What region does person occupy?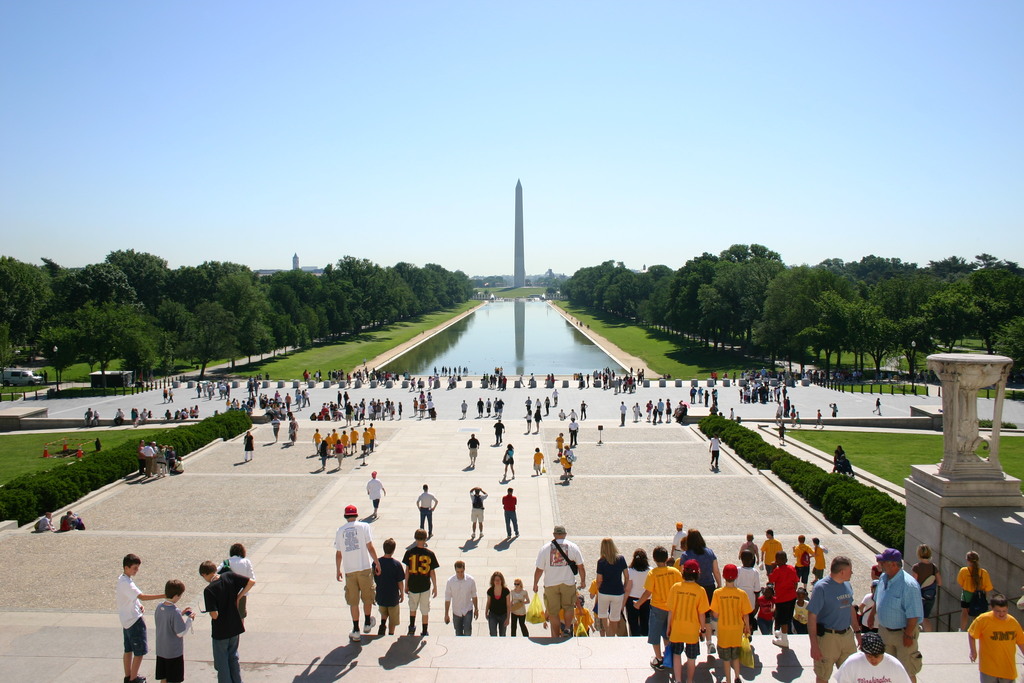
[618, 398, 625, 427].
